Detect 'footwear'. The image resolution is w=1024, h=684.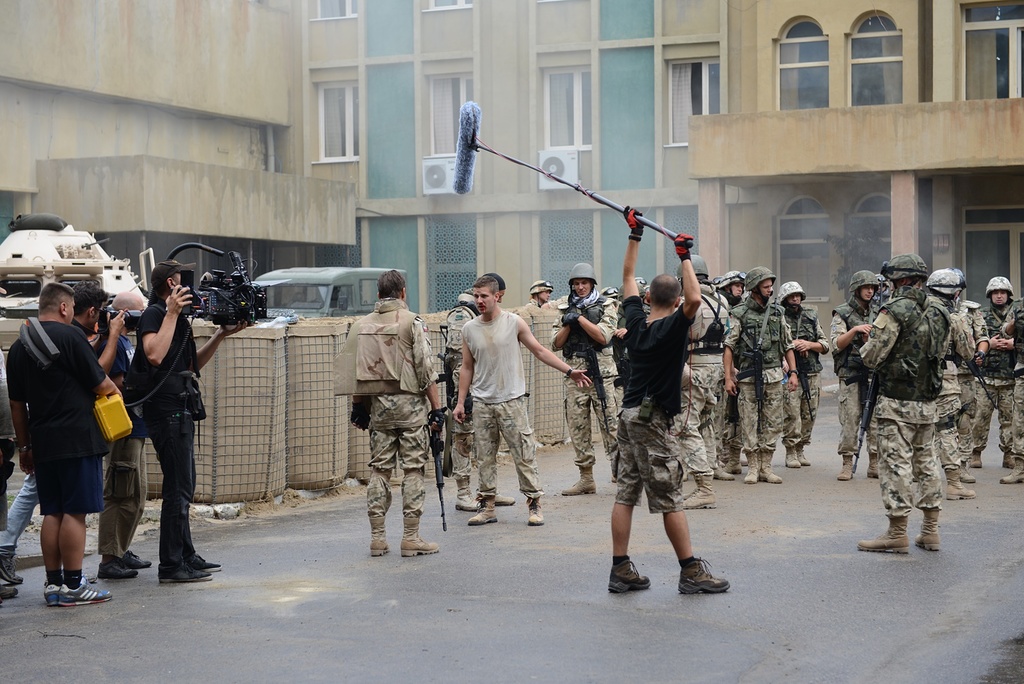
box=[857, 517, 908, 551].
